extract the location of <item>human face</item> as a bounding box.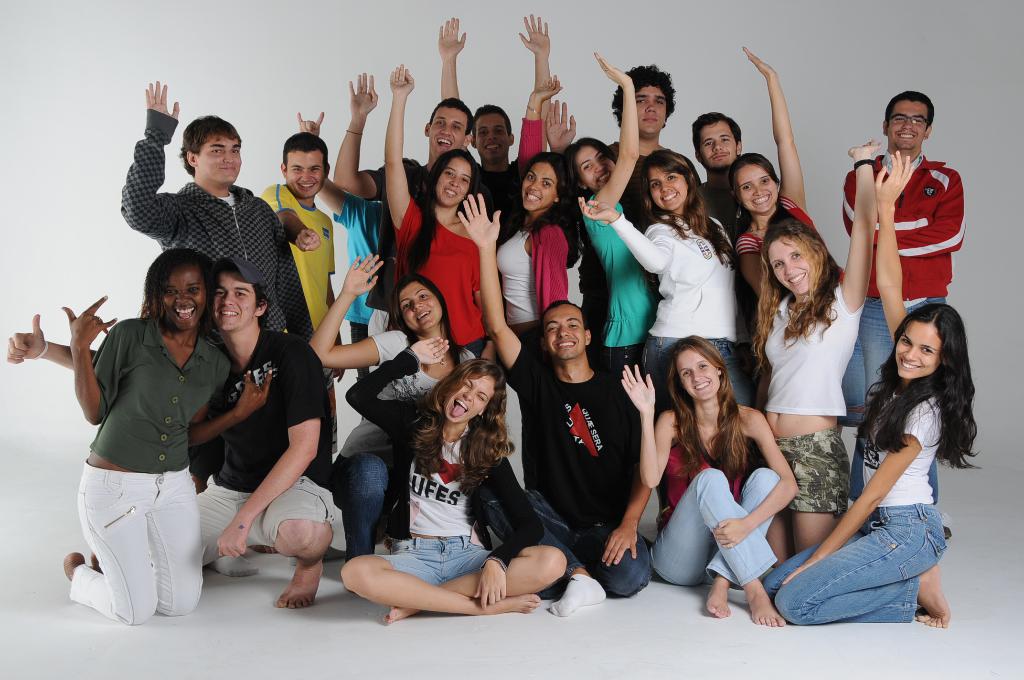
{"x1": 397, "y1": 282, "x2": 442, "y2": 327}.
